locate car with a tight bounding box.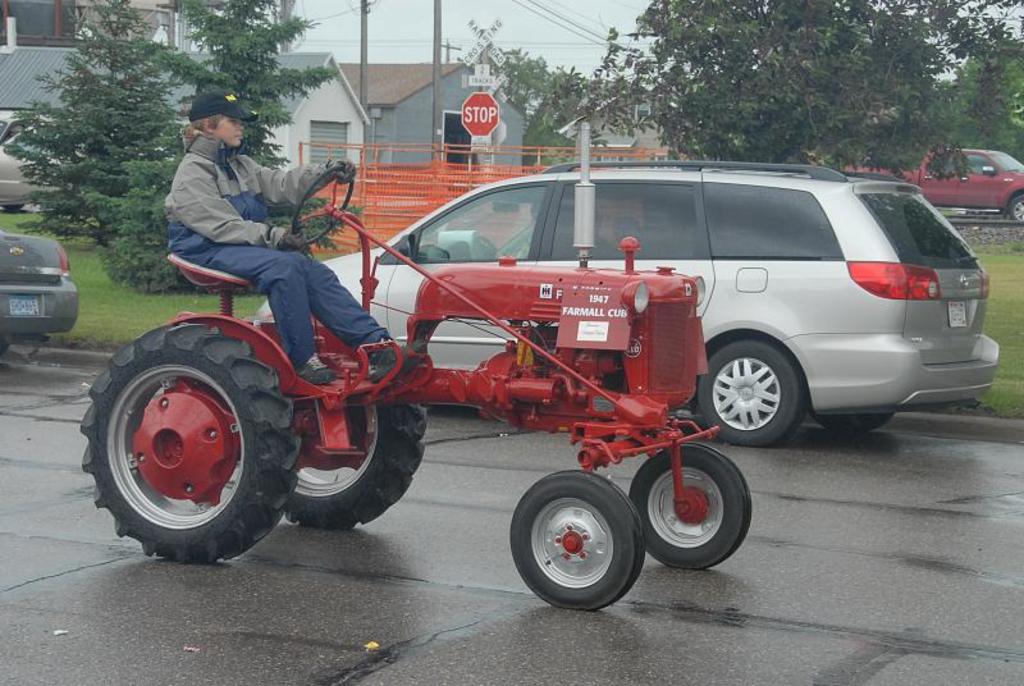
region(0, 224, 73, 349).
